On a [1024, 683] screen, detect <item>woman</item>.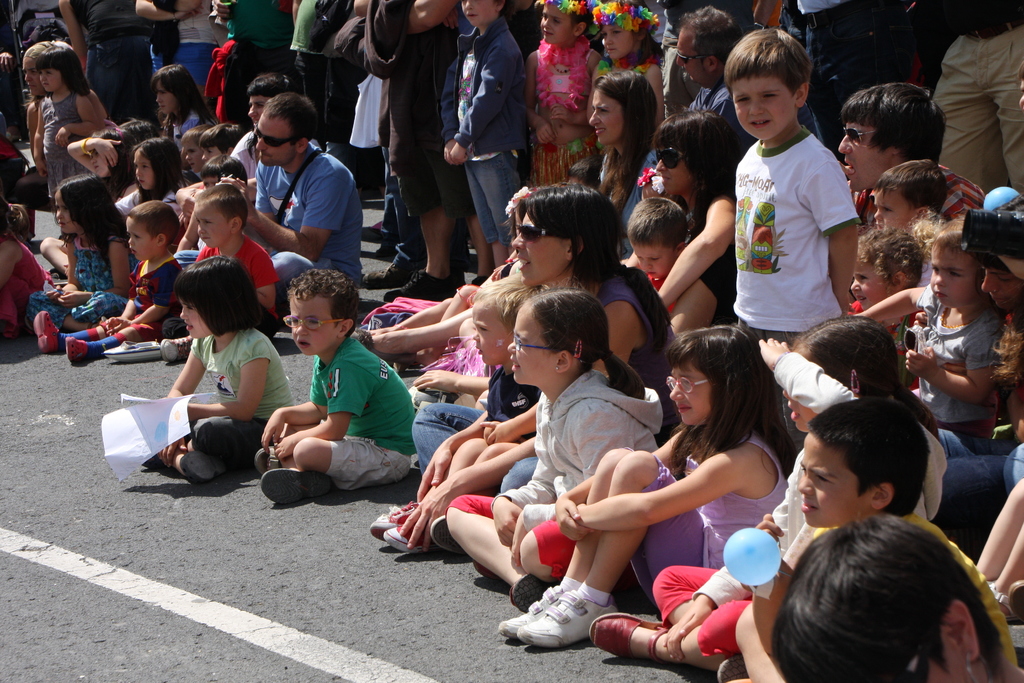
1 40 115 208.
